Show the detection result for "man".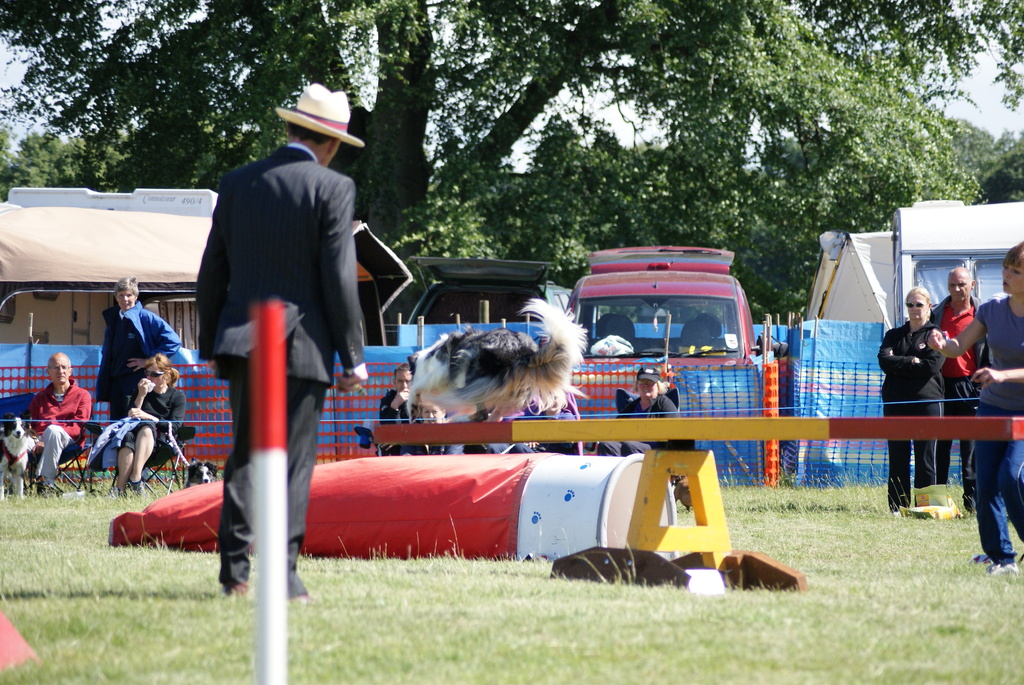
(29, 350, 91, 498).
